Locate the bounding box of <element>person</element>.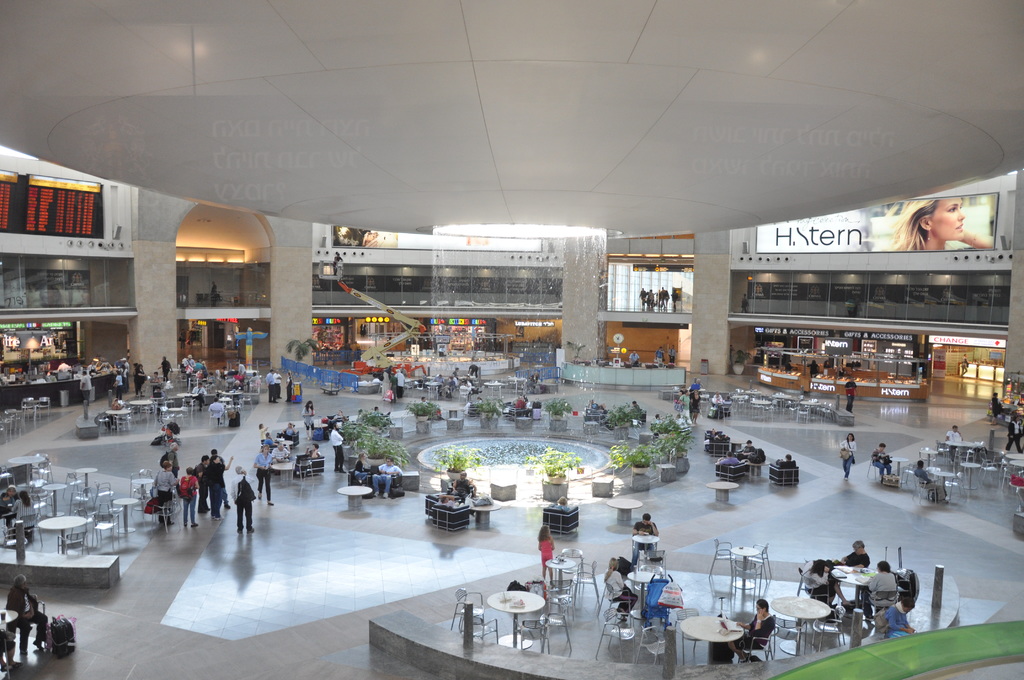
Bounding box: <box>159,357,175,381</box>.
